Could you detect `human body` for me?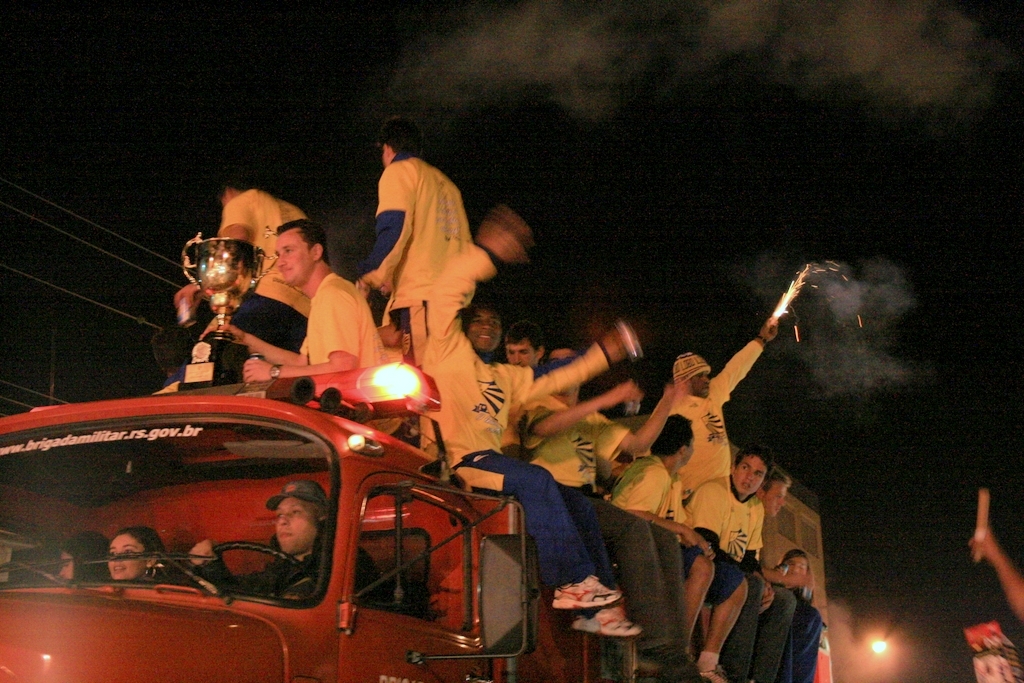
Detection result: {"left": 583, "top": 228, "right": 841, "bottom": 590}.
